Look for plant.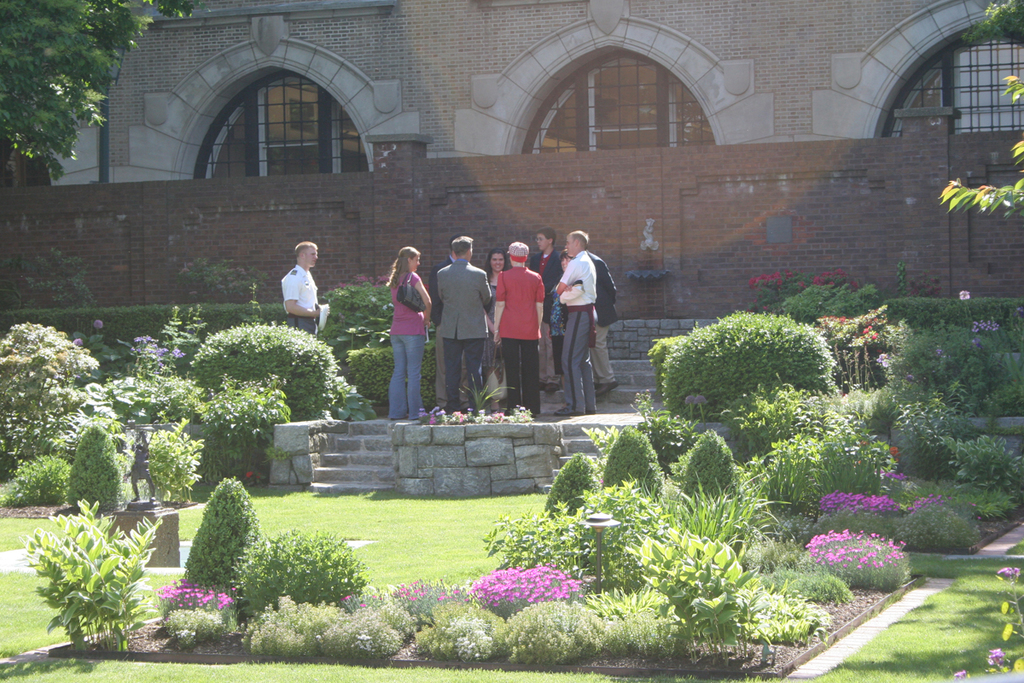
Found: <box>665,477,787,566</box>.
